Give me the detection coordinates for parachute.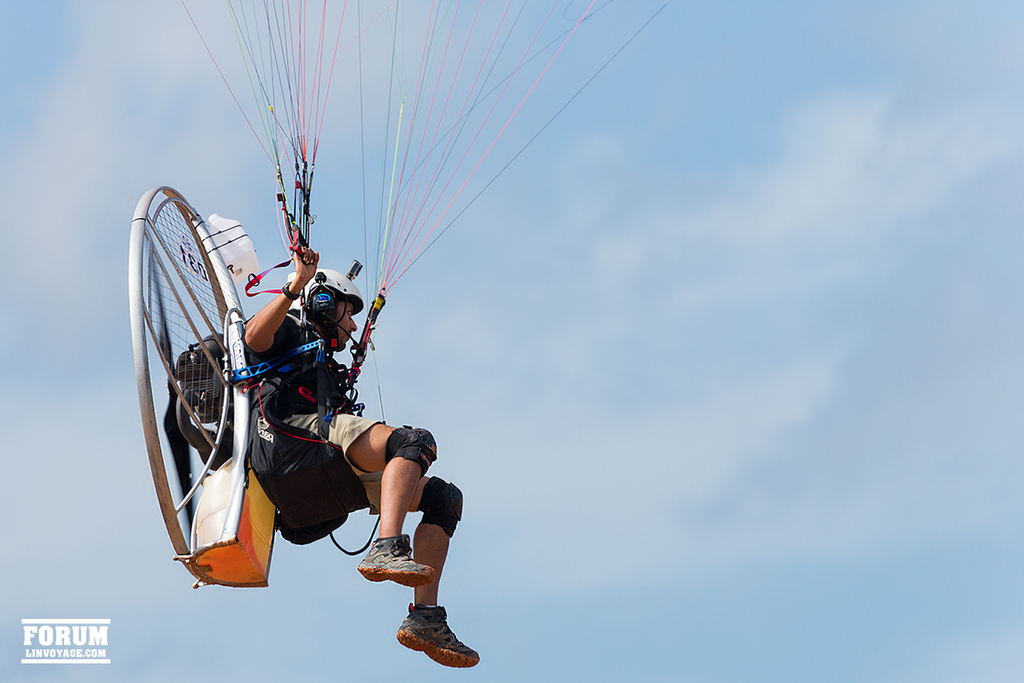
bbox(134, 0, 667, 579).
